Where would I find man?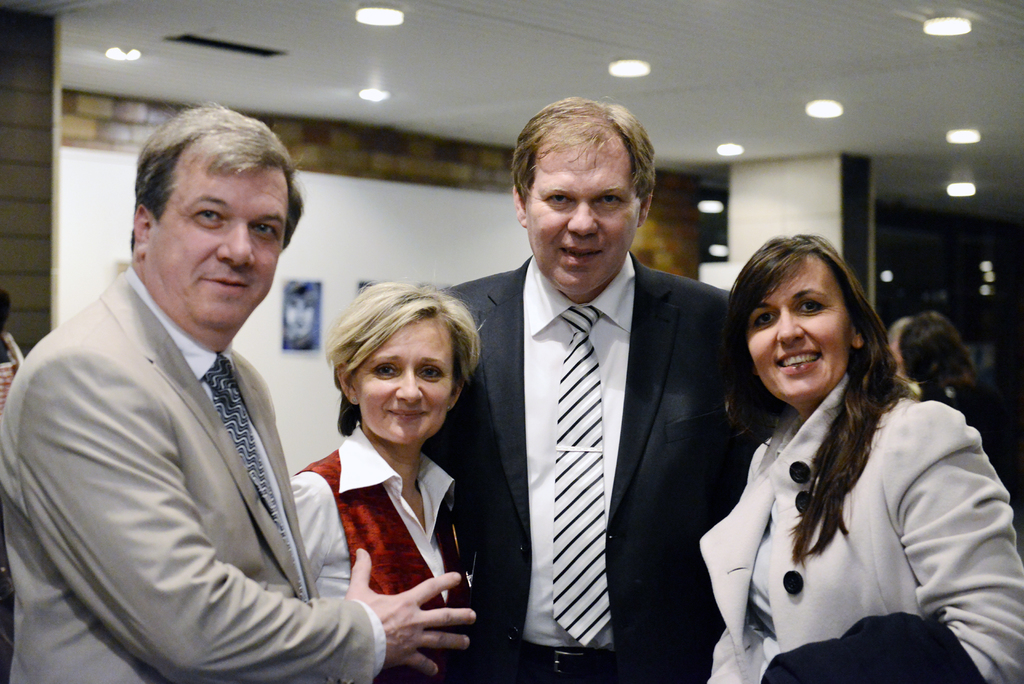
At x1=24, y1=113, x2=399, y2=678.
